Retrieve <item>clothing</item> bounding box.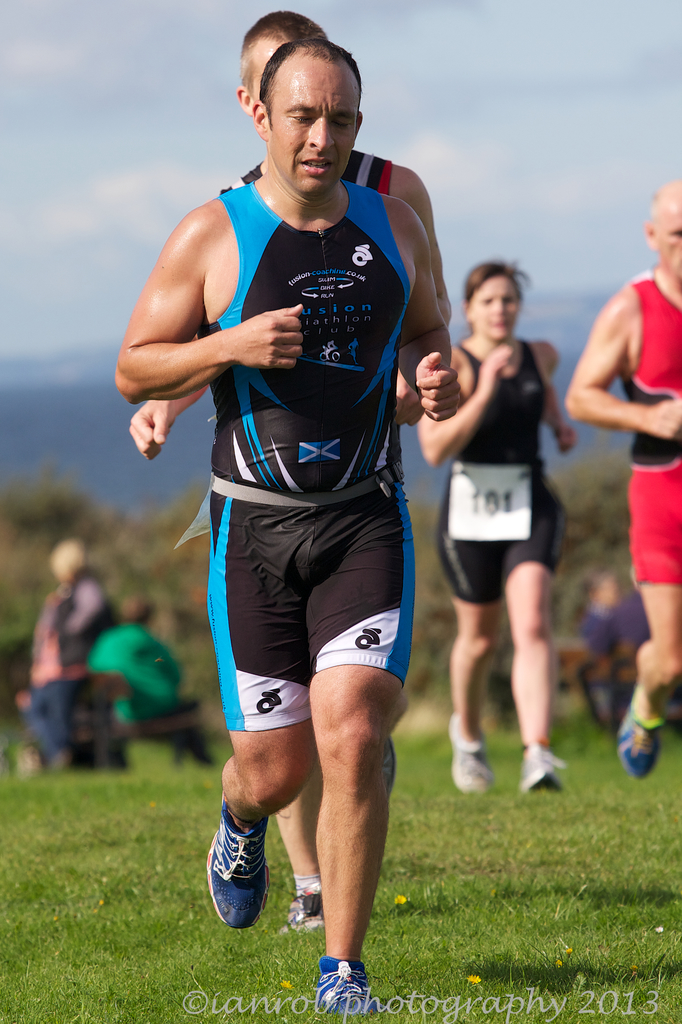
Bounding box: {"left": 92, "top": 621, "right": 189, "bottom": 721}.
